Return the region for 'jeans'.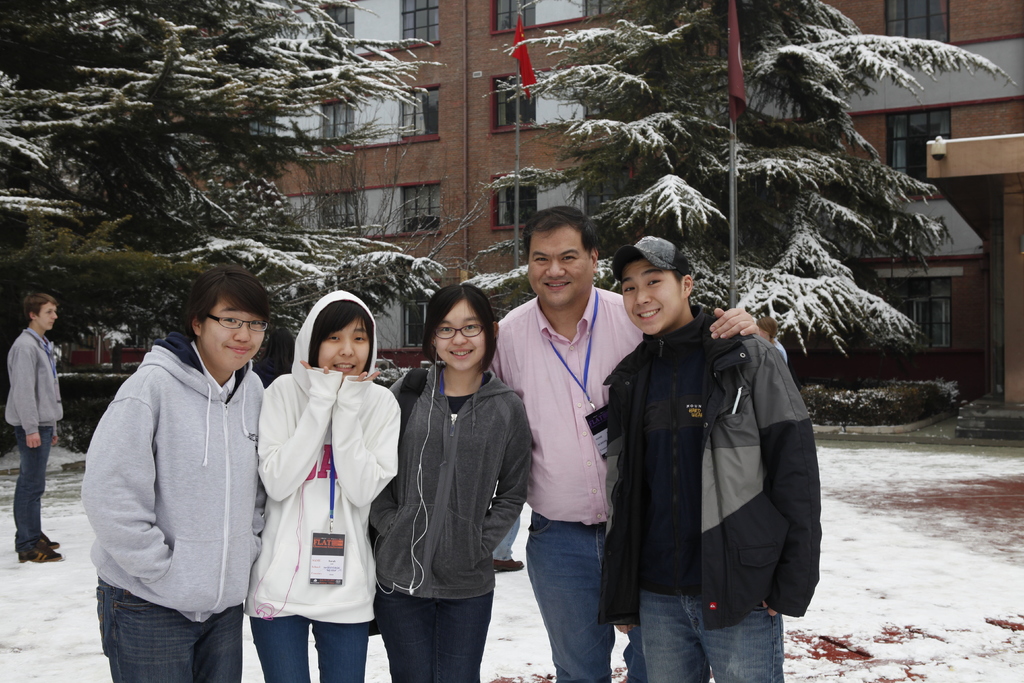
select_region(526, 509, 644, 682).
